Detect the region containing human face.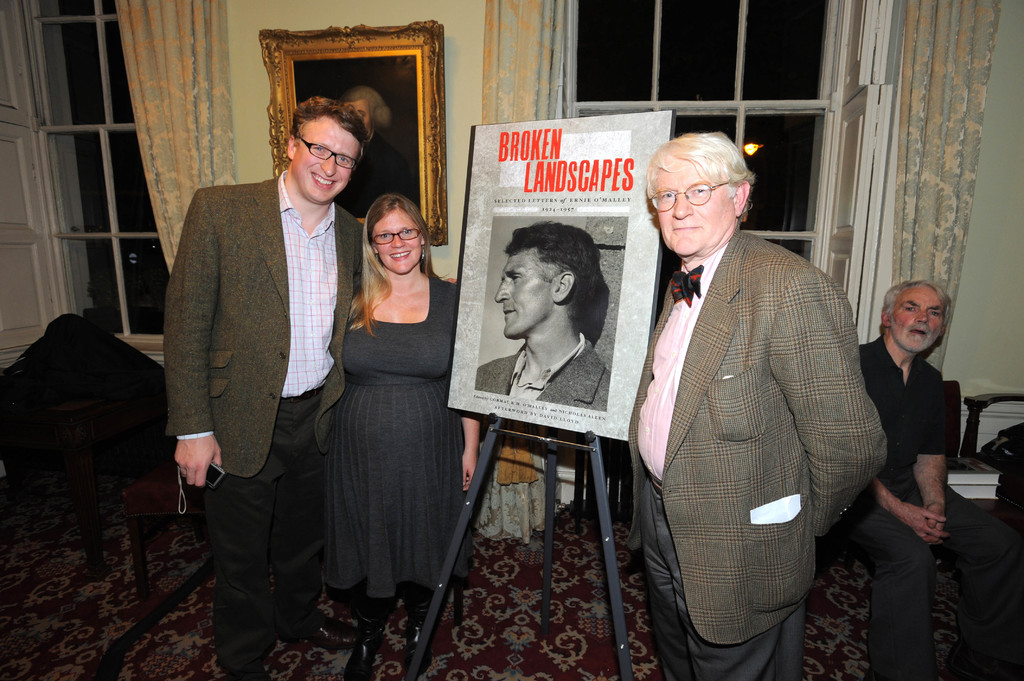
(left=379, top=209, right=419, bottom=276).
